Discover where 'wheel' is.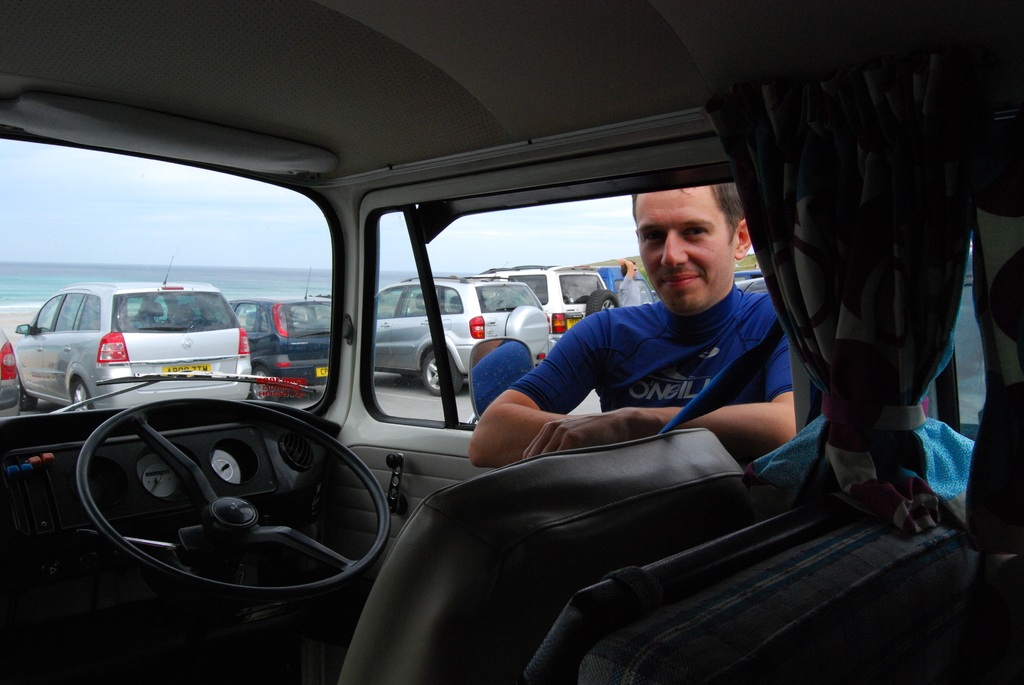
Discovered at detection(504, 306, 548, 358).
